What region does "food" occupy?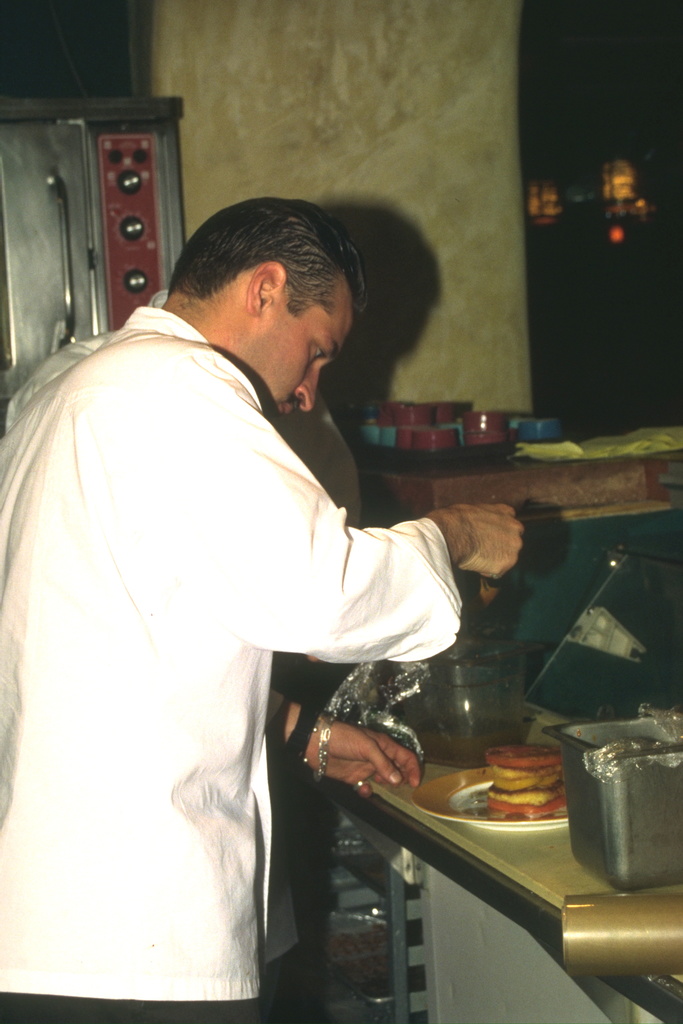
box=[497, 753, 579, 827].
